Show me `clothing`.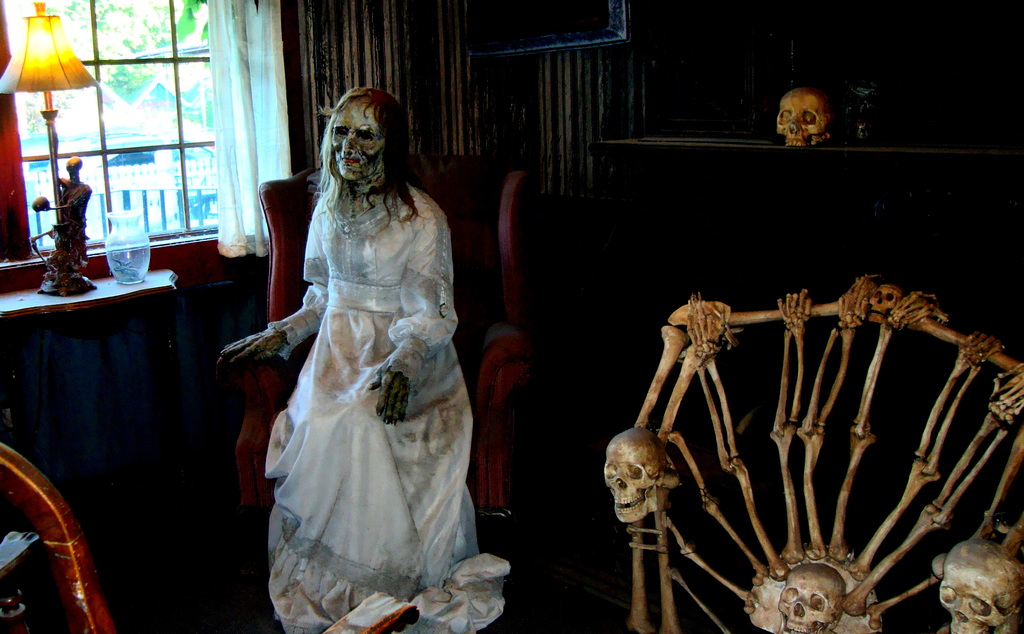
`clothing` is here: 227:142:488:582.
